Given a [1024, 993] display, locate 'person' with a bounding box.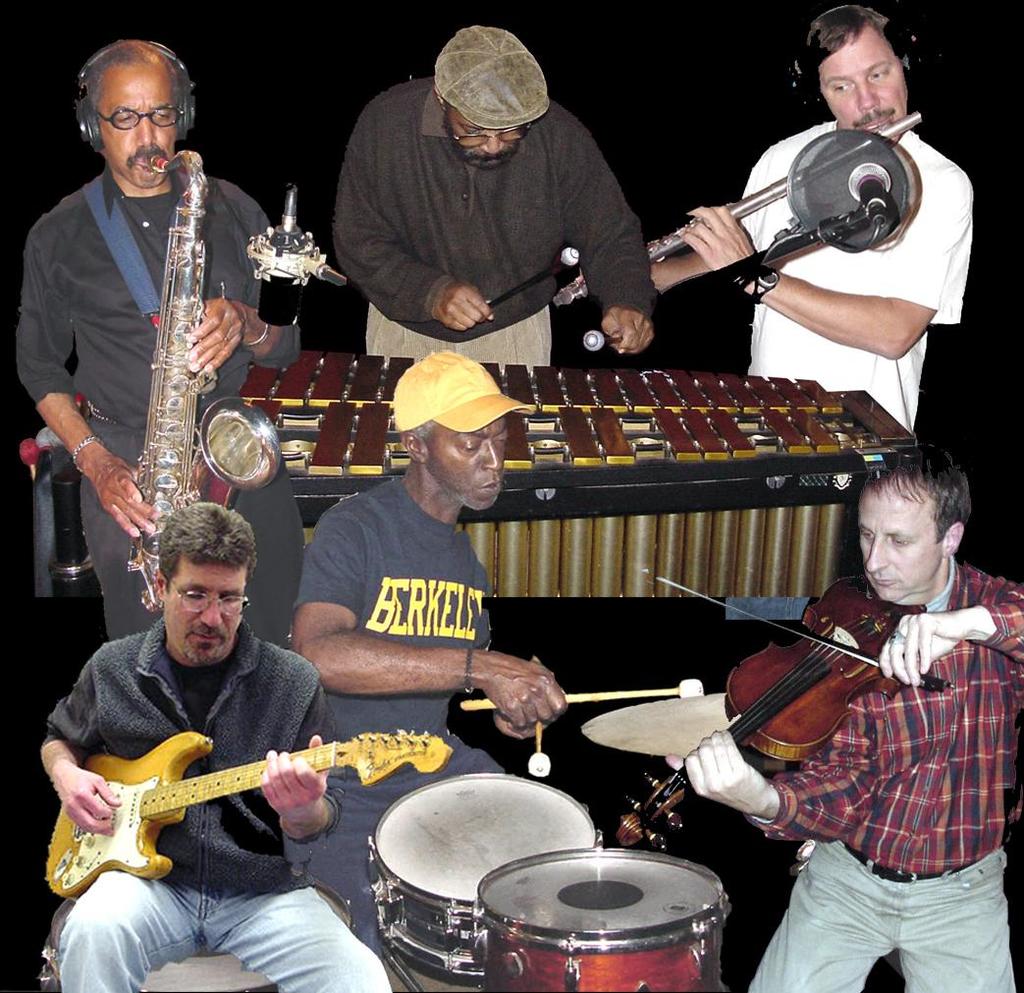
Located: 649:0:975:434.
